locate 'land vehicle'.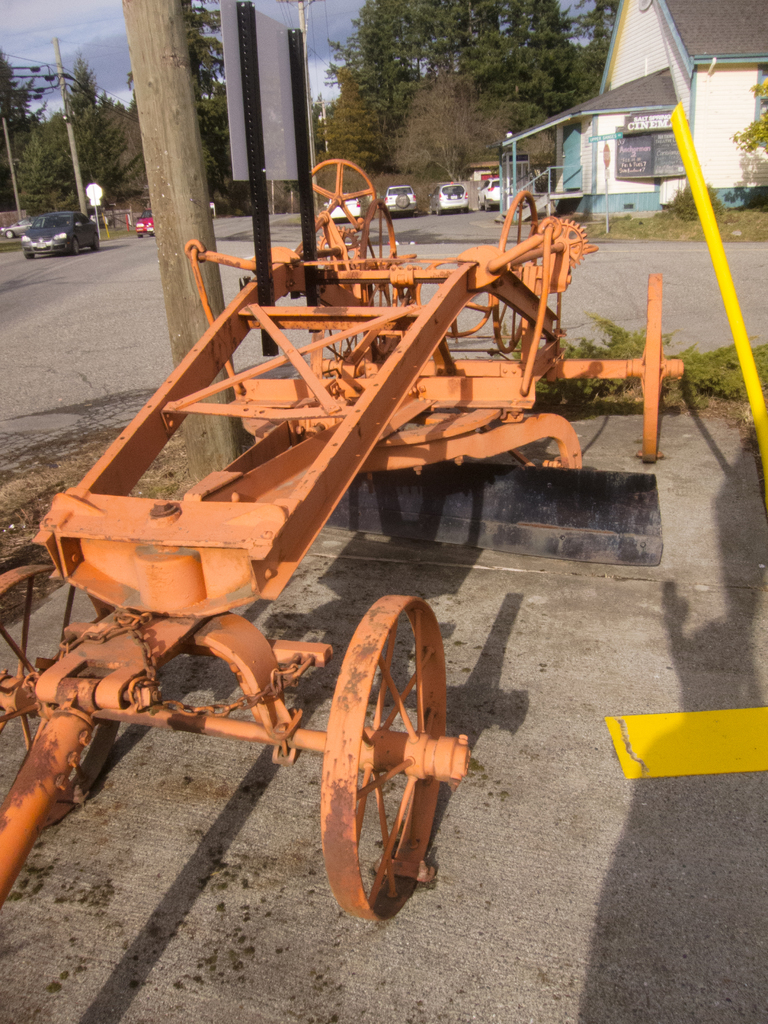
Bounding box: 139:207:156:237.
